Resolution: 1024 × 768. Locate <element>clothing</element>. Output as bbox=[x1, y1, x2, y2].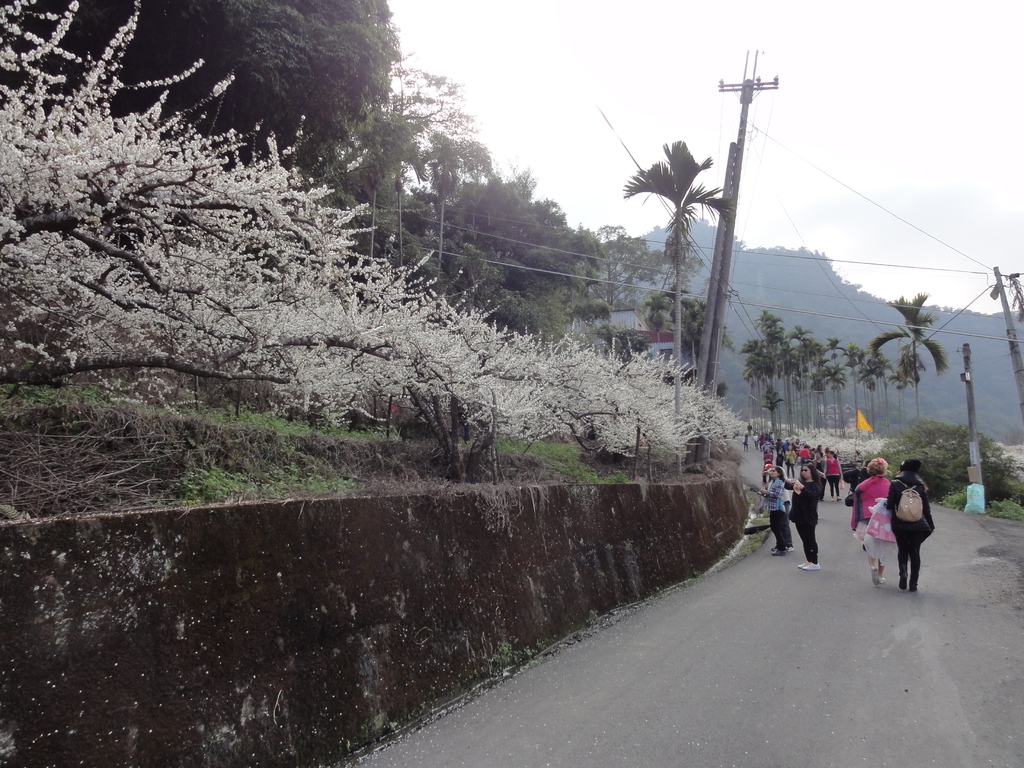
bbox=[861, 473, 884, 573].
